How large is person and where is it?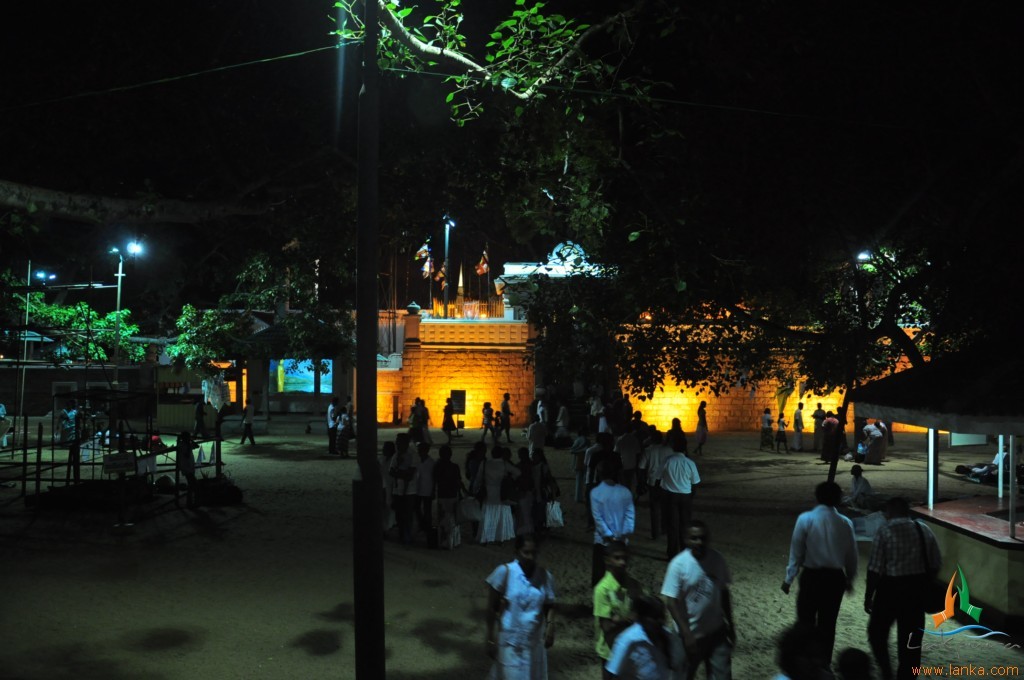
Bounding box: {"left": 860, "top": 417, "right": 892, "bottom": 465}.
